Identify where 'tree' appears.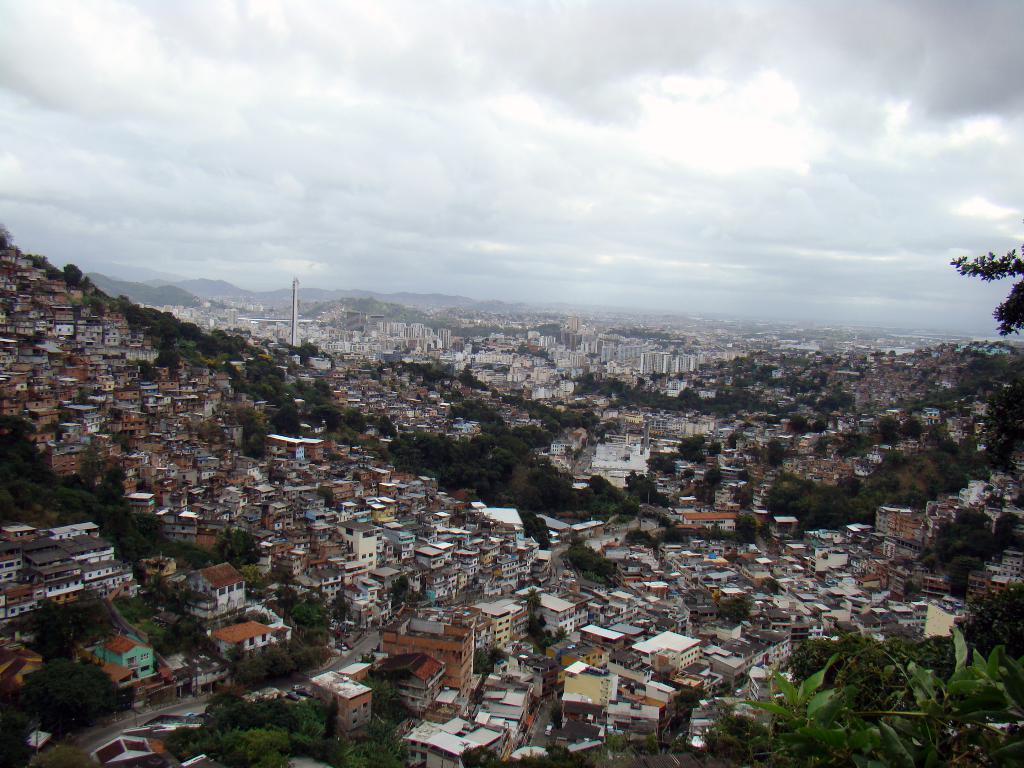
Appears at box(703, 471, 726, 491).
